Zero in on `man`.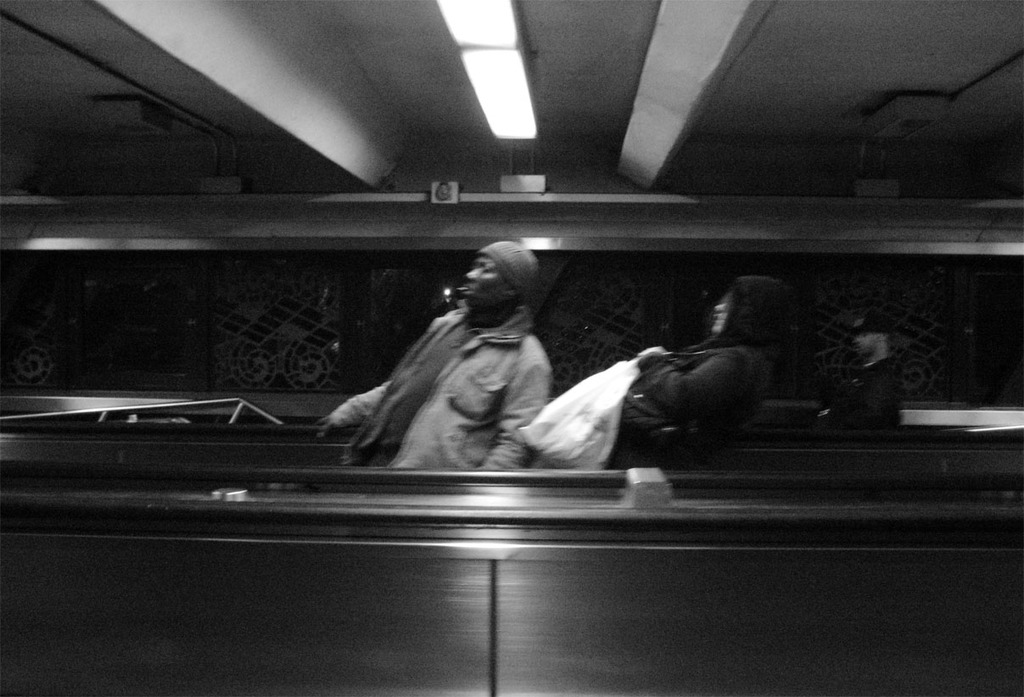
Zeroed in: box=[810, 312, 904, 430].
